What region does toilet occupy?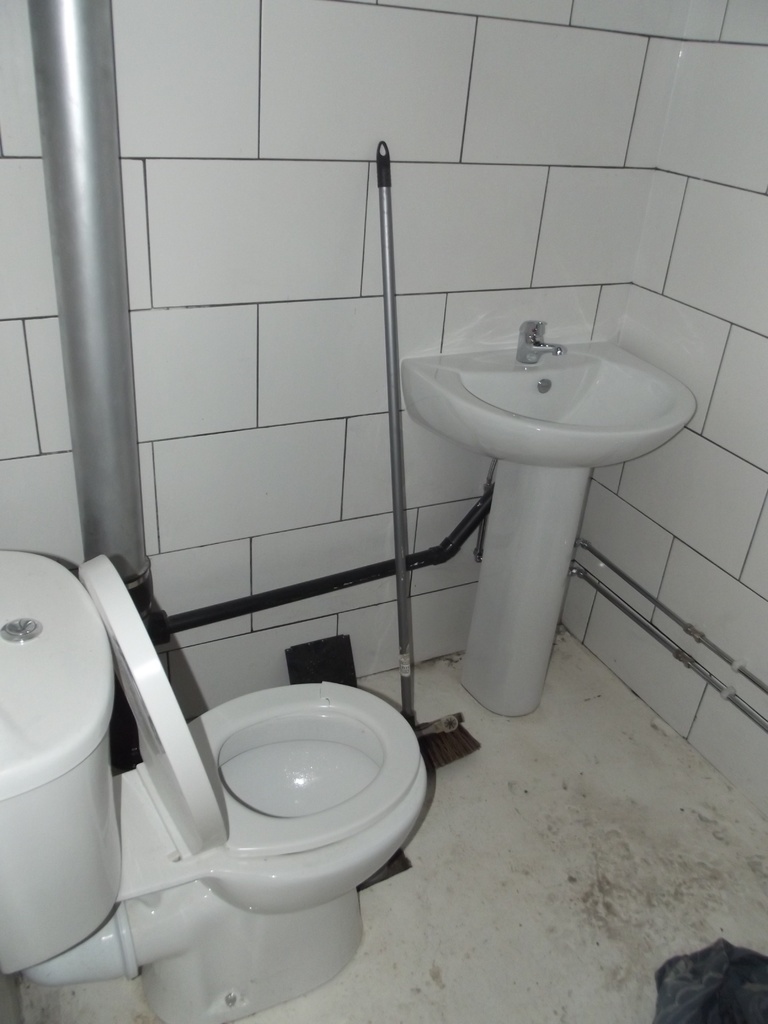
select_region(0, 536, 436, 1023).
